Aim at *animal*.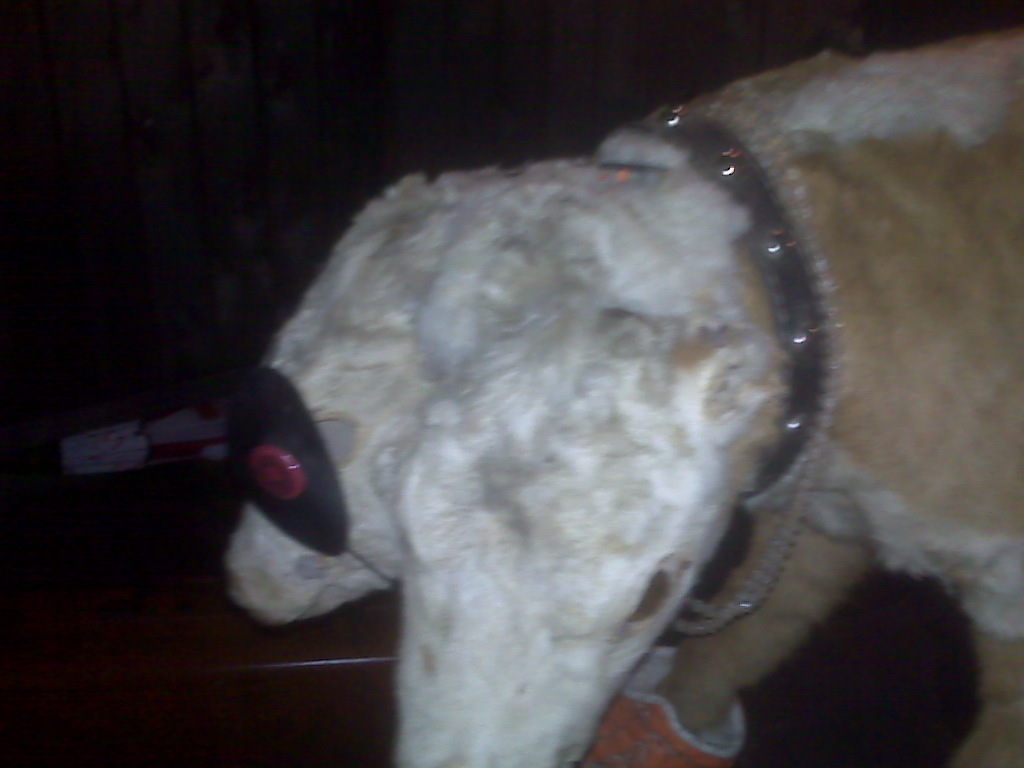
Aimed at select_region(228, 30, 1019, 767).
